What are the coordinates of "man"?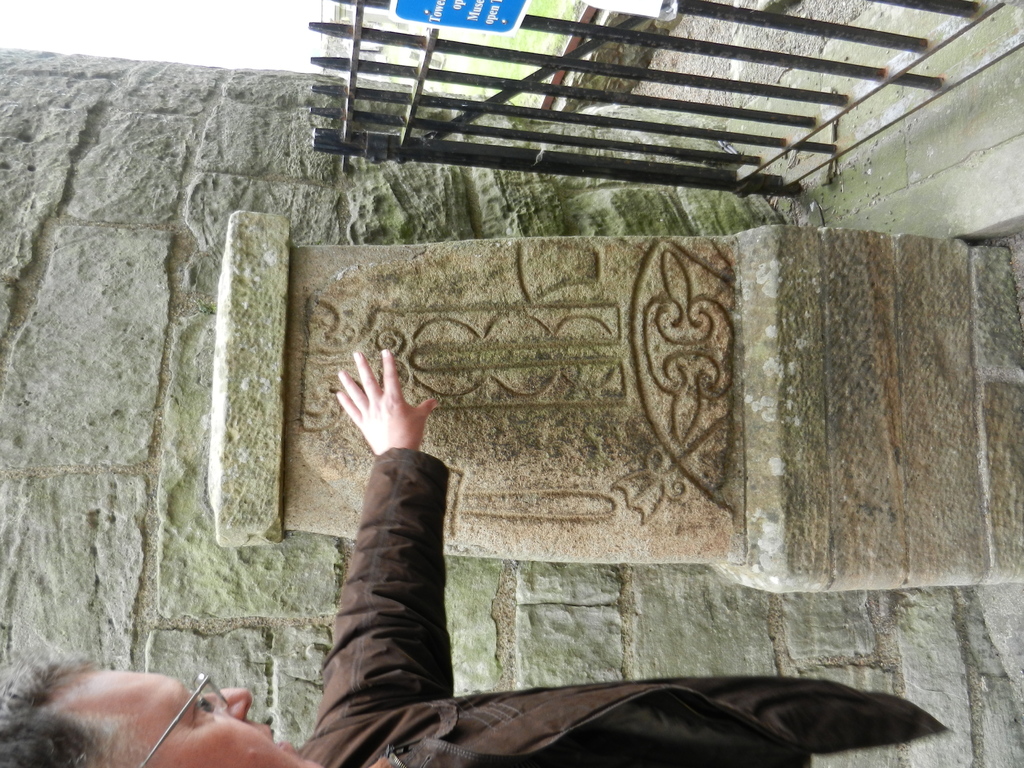
[x1=0, y1=345, x2=946, y2=767].
